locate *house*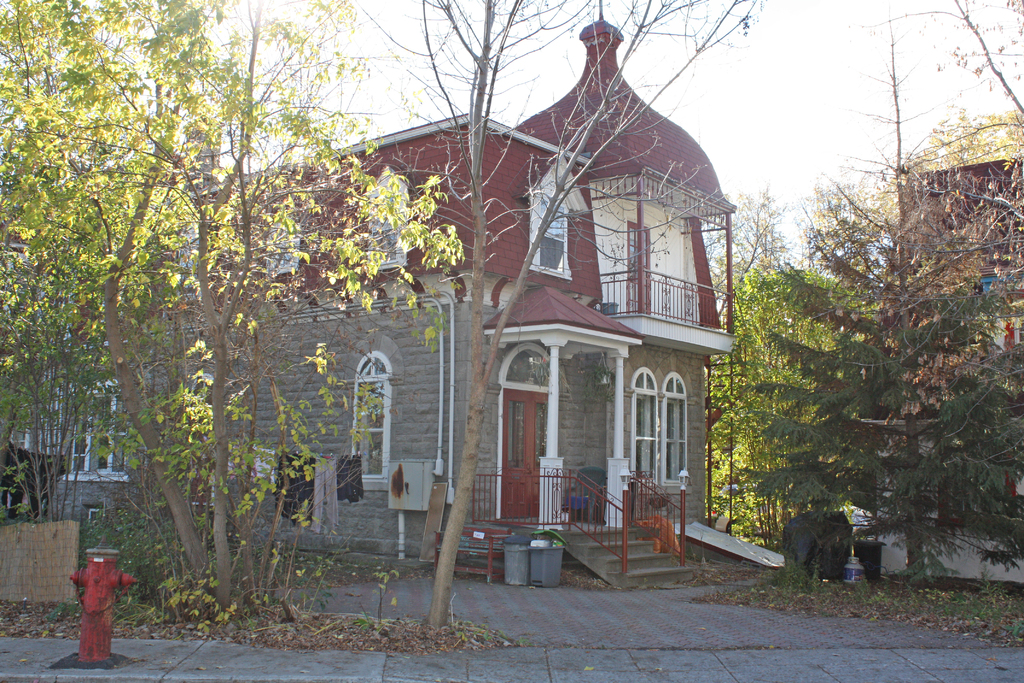
<box>0,298,157,534</box>
